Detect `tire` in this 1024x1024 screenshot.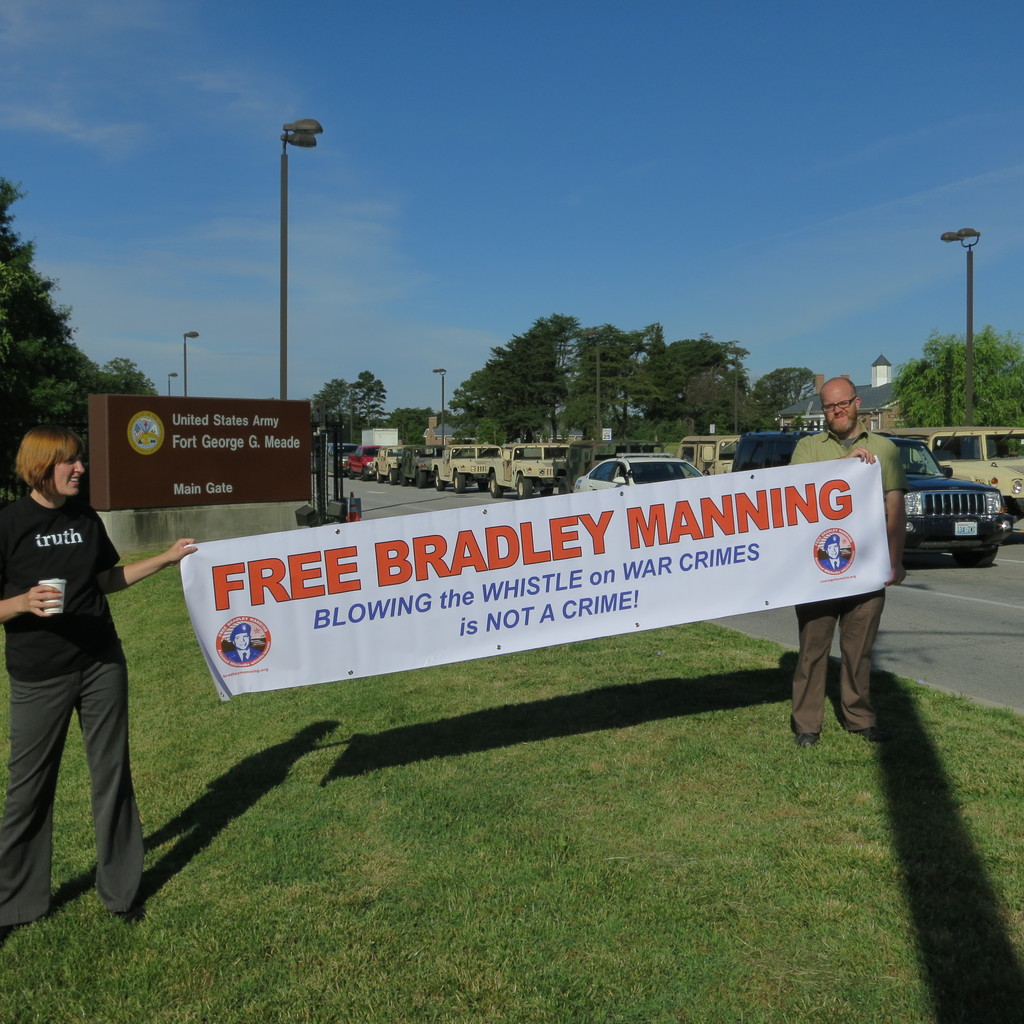
Detection: BBox(347, 467, 356, 483).
